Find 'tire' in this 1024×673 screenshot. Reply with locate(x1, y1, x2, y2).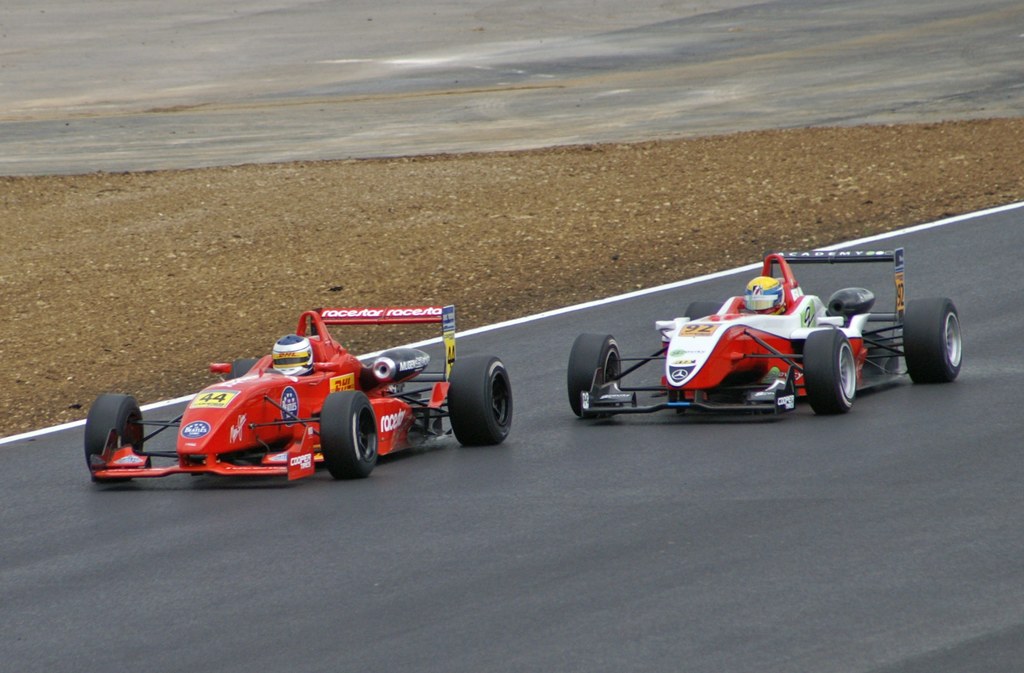
locate(83, 395, 144, 471).
